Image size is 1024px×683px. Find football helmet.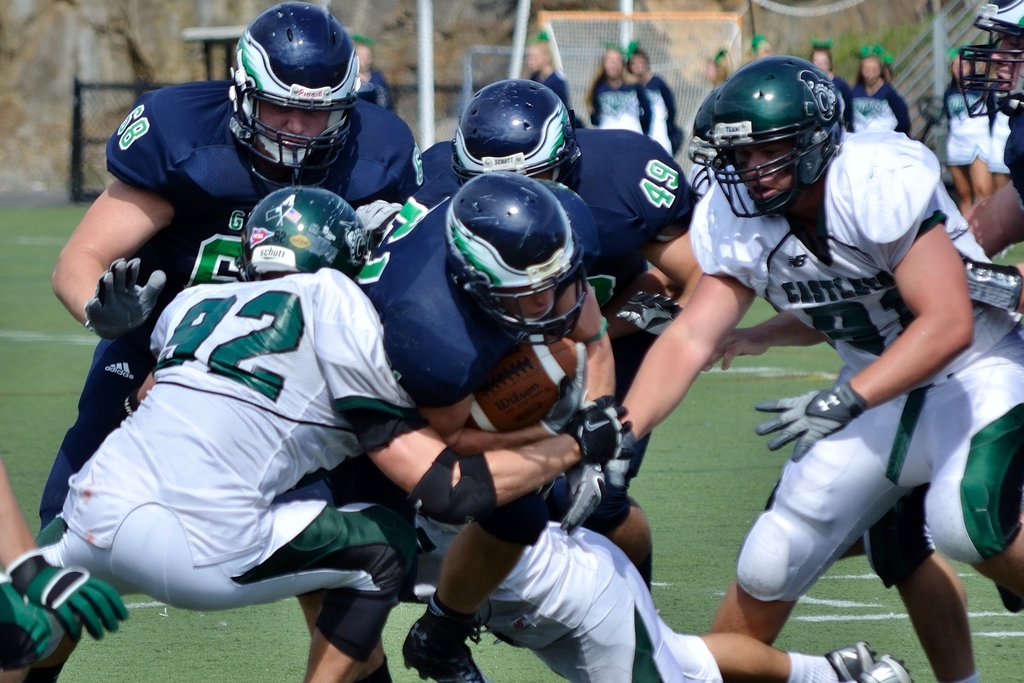
955, 0, 1022, 115.
